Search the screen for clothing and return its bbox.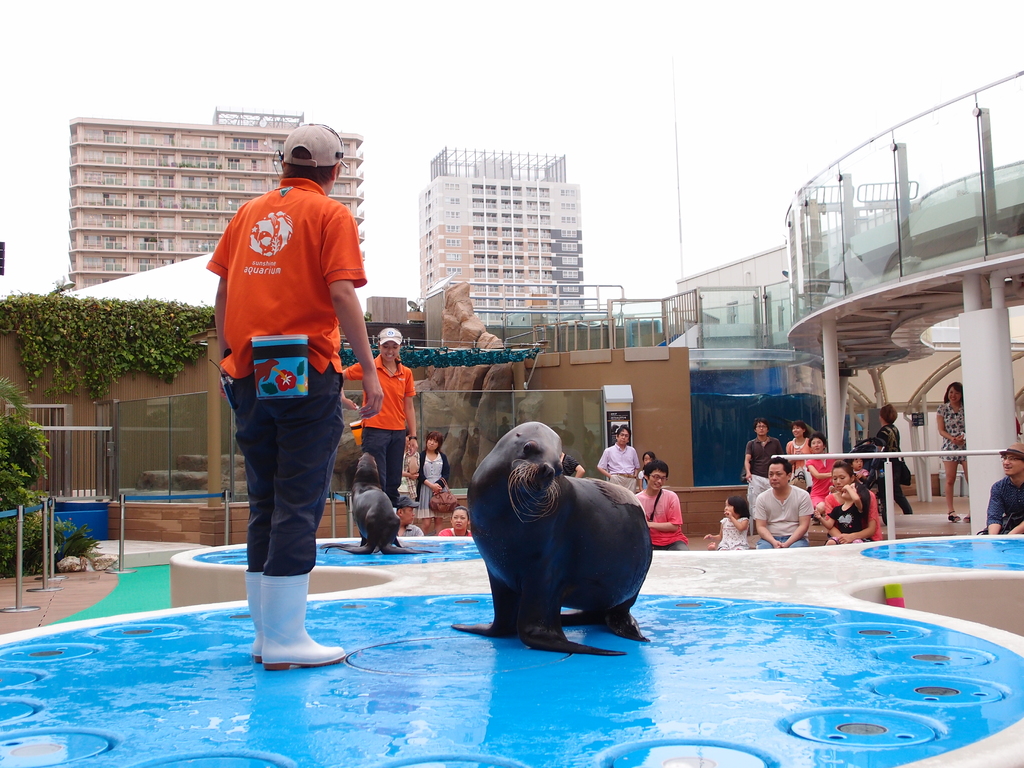
Found: {"x1": 827, "y1": 495, "x2": 867, "y2": 540}.
